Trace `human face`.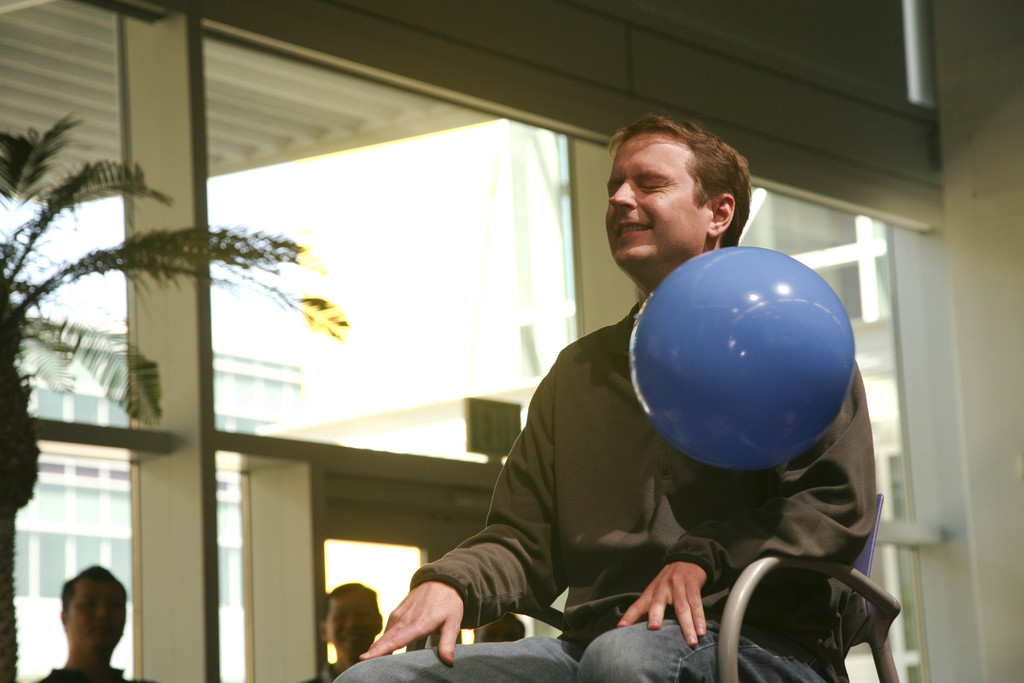
Traced to (604, 136, 712, 267).
